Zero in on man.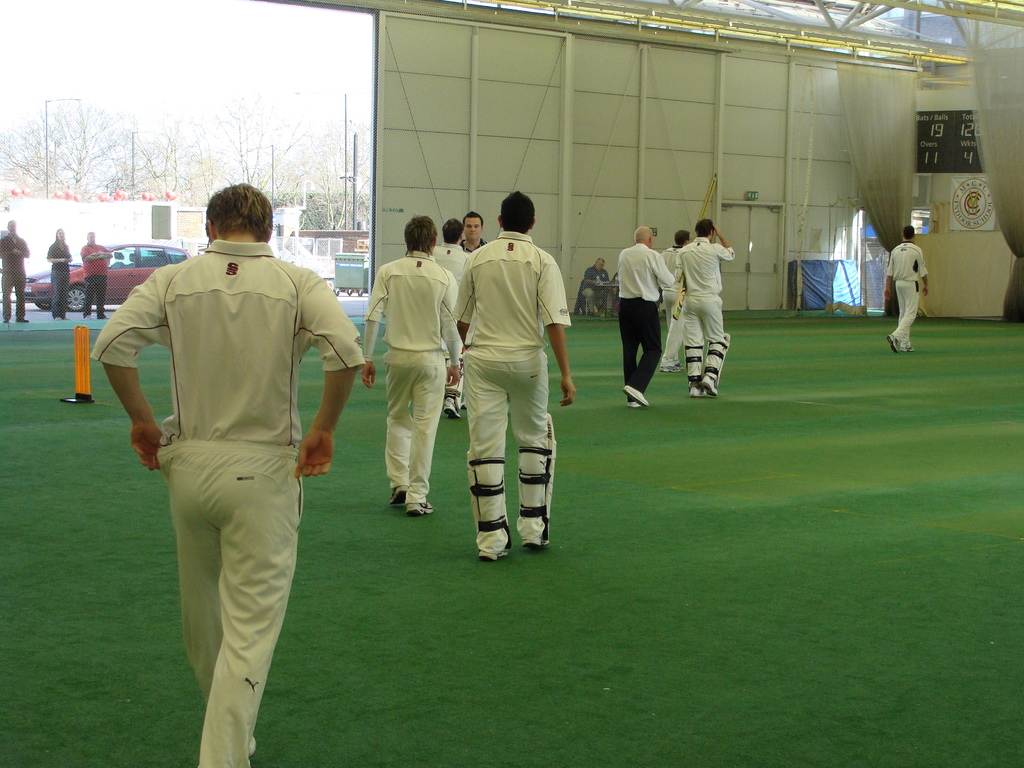
Zeroed in: <bbox>361, 211, 467, 512</bbox>.
